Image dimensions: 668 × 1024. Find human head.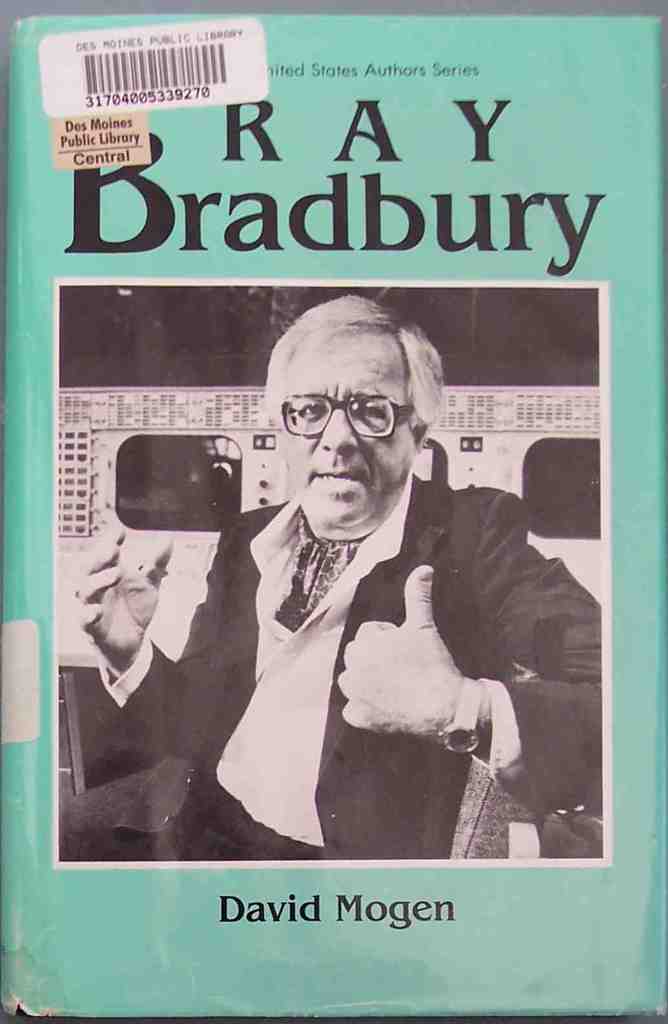
240, 286, 449, 529.
